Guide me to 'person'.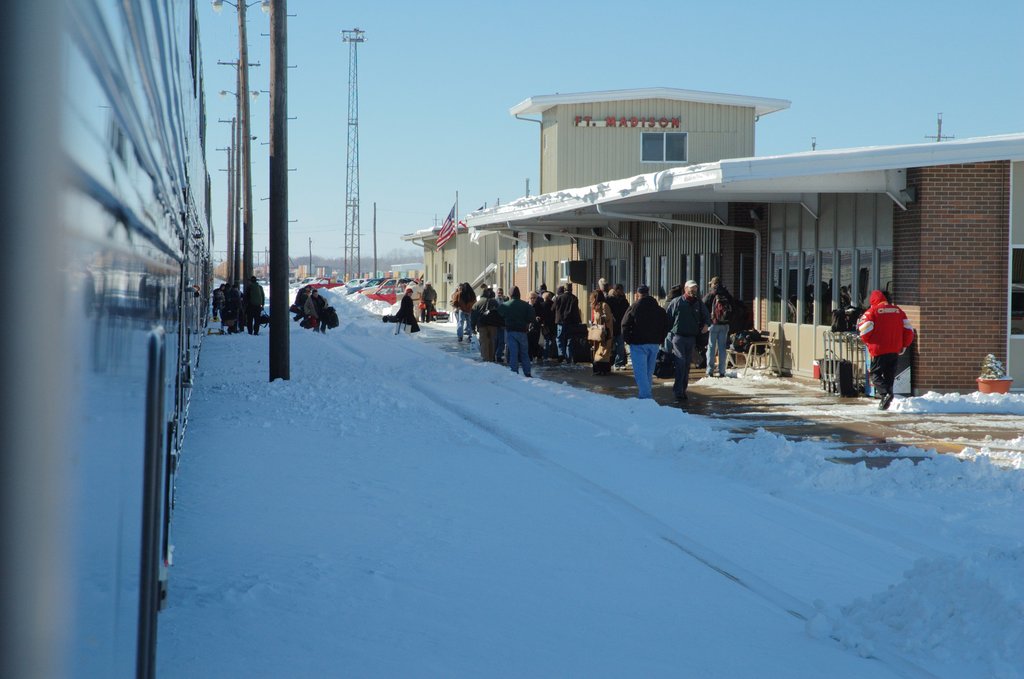
Guidance: bbox(856, 287, 909, 404).
